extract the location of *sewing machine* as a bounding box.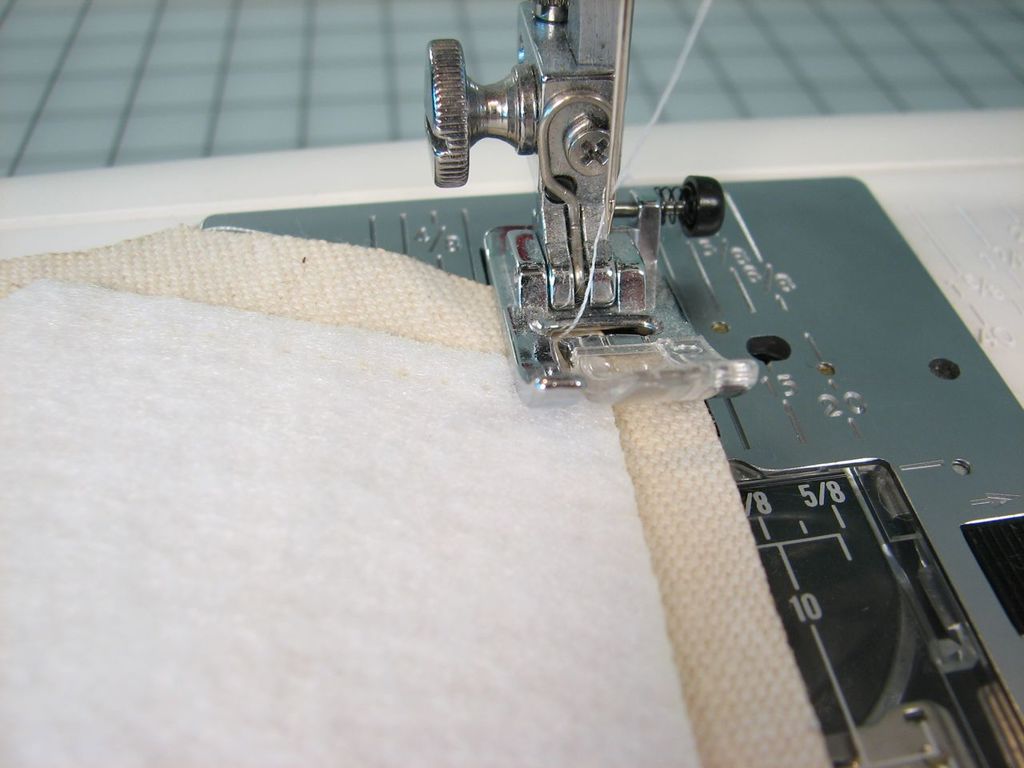
0, 0, 1023, 767.
